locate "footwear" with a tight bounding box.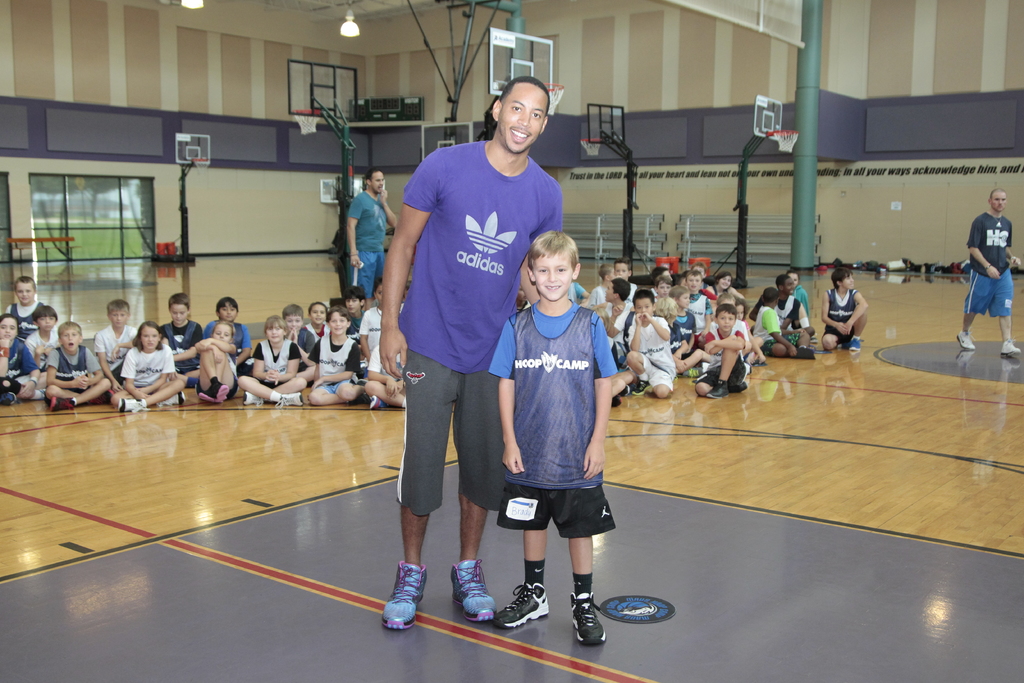
locate(632, 378, 648, 397).
